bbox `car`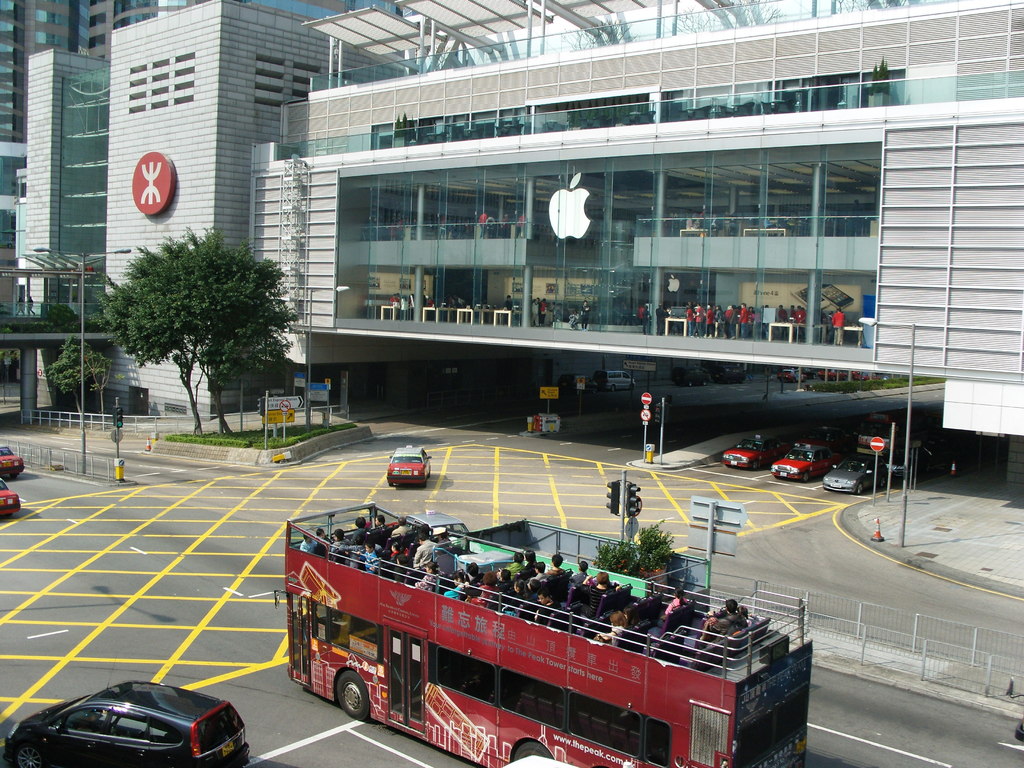
[x1=0, y1=442, x2=26, y2=474]
